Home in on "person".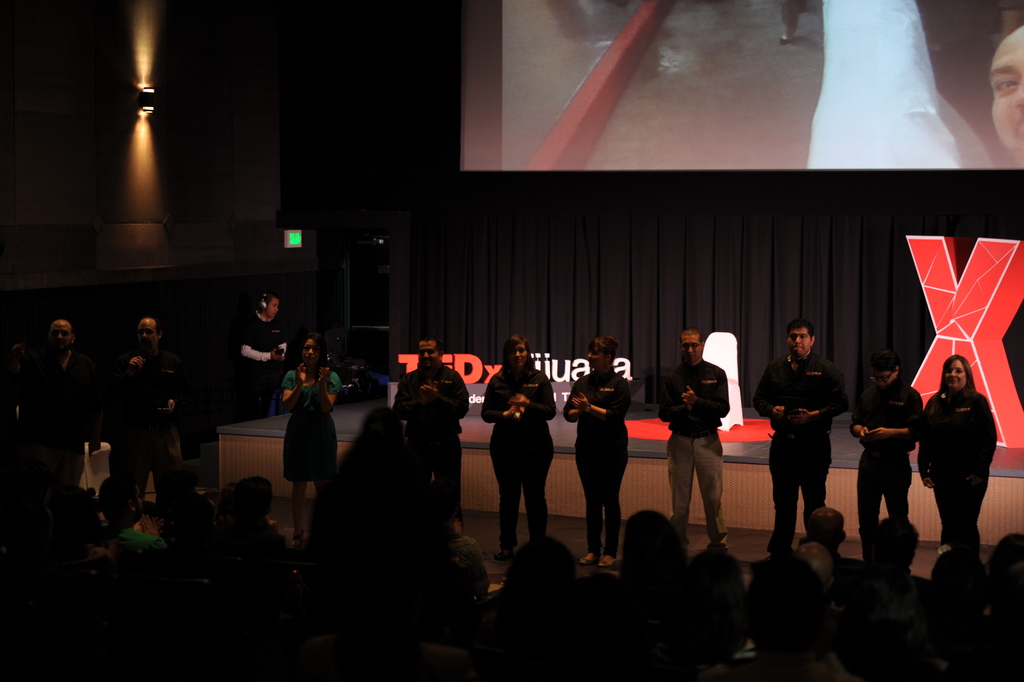
Homed in at 122/308/170/503.
